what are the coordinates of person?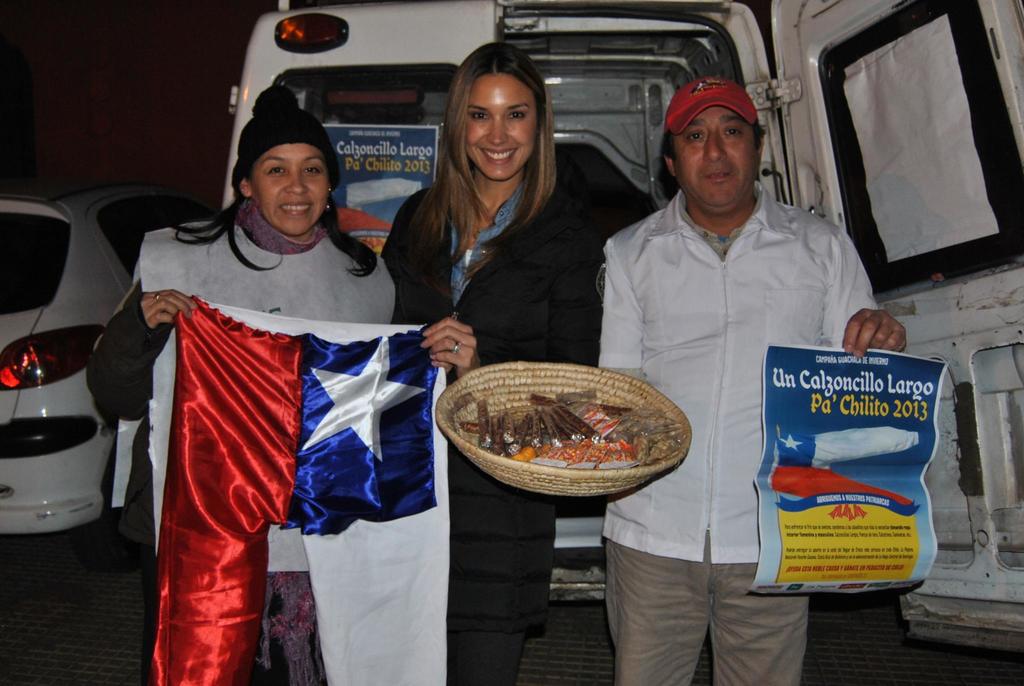
Rect(131, 81, 347, 674).
